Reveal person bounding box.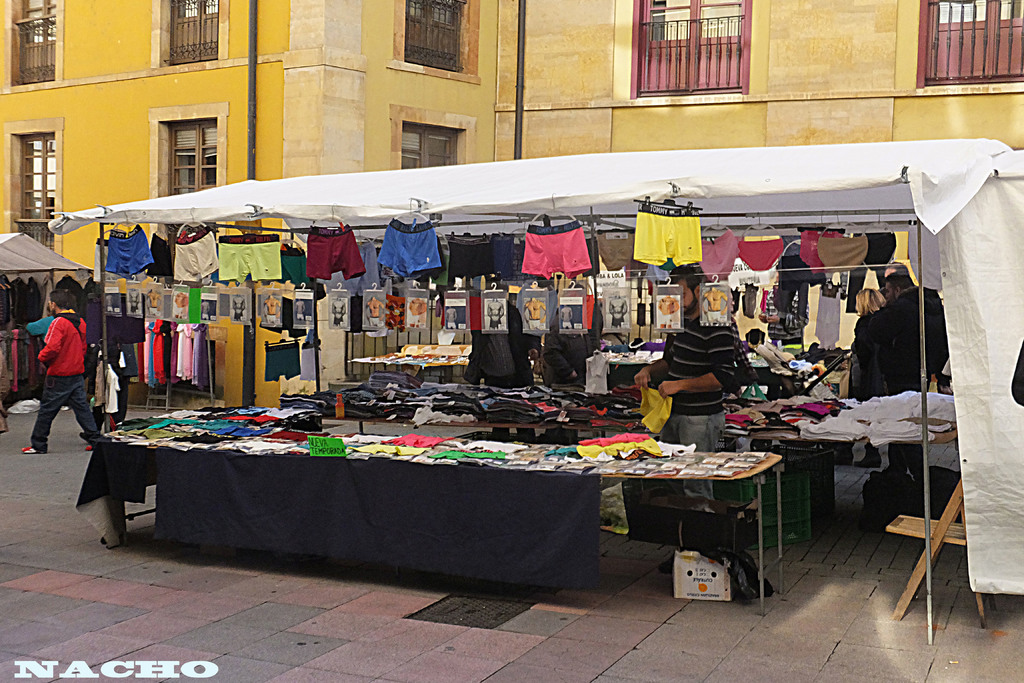
Revealed: (700,286,728,320).
